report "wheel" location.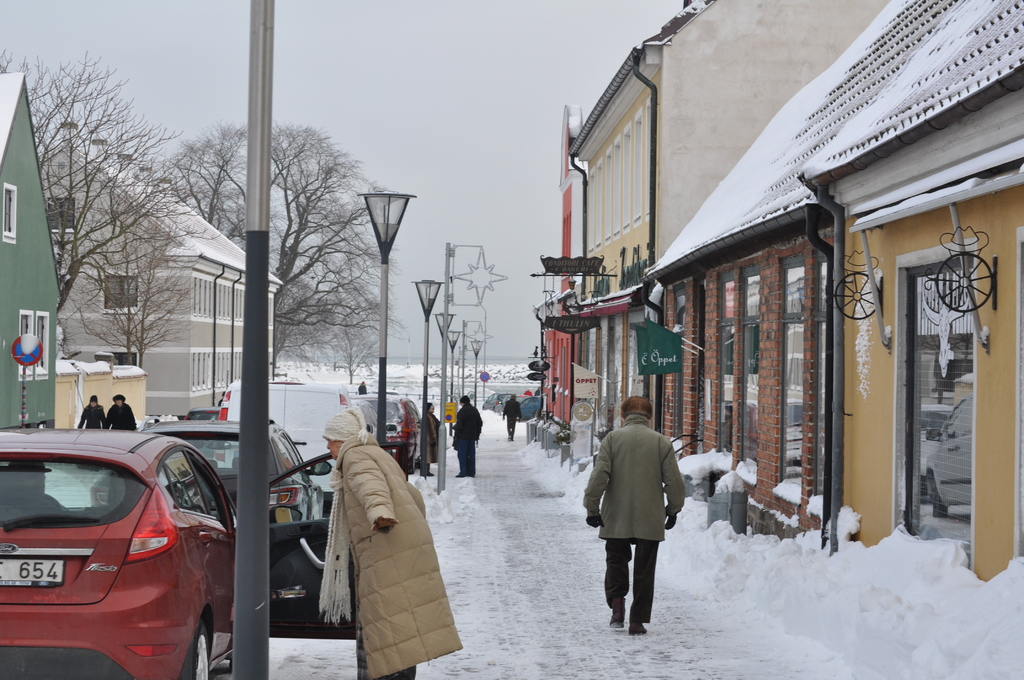
Report: <region>937, 252, 993, 313</region>.
